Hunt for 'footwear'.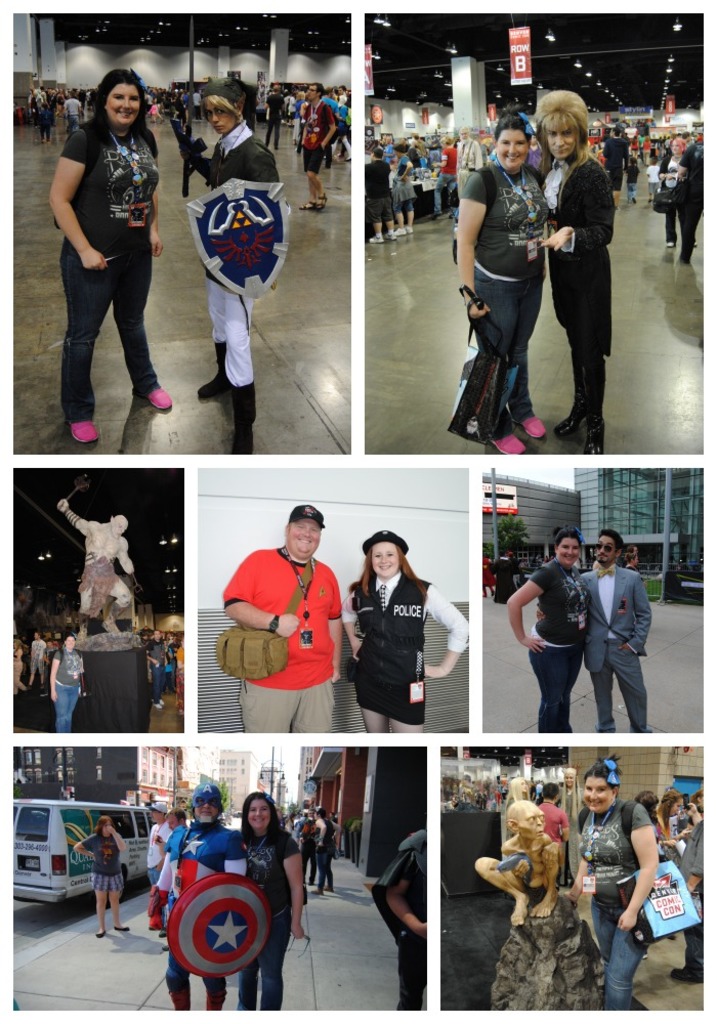
Hunted down at box=[482, 428, 533, 458].
